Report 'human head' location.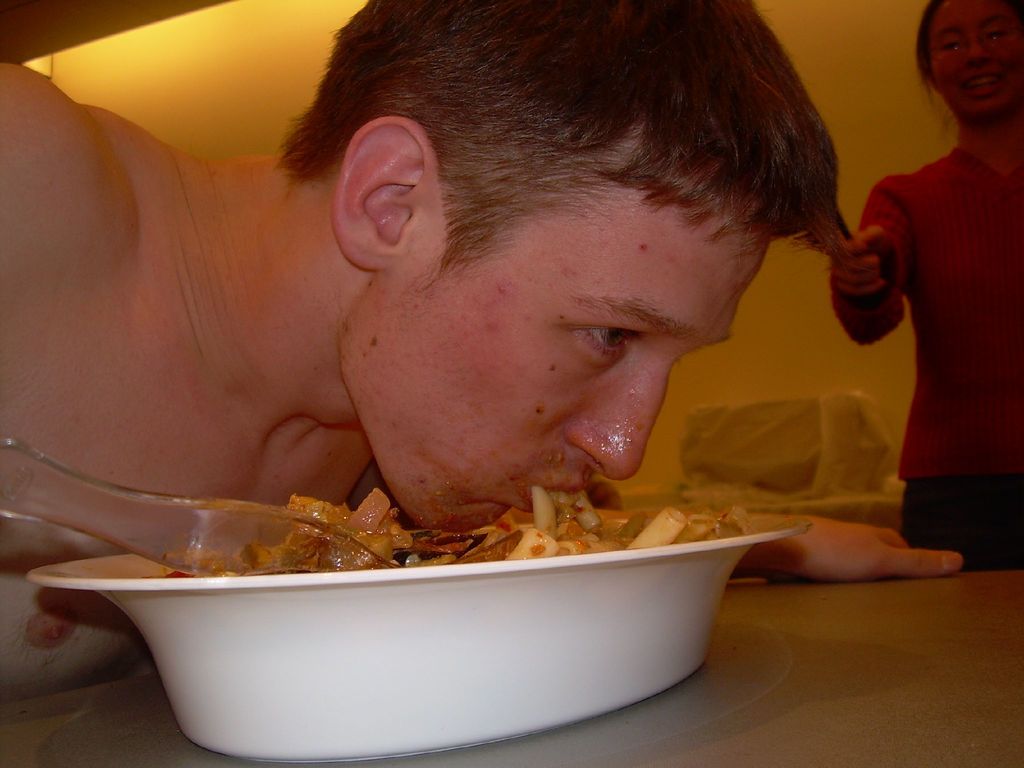
Report: [x1=931, y1=7, x2=1023, y2=95].
